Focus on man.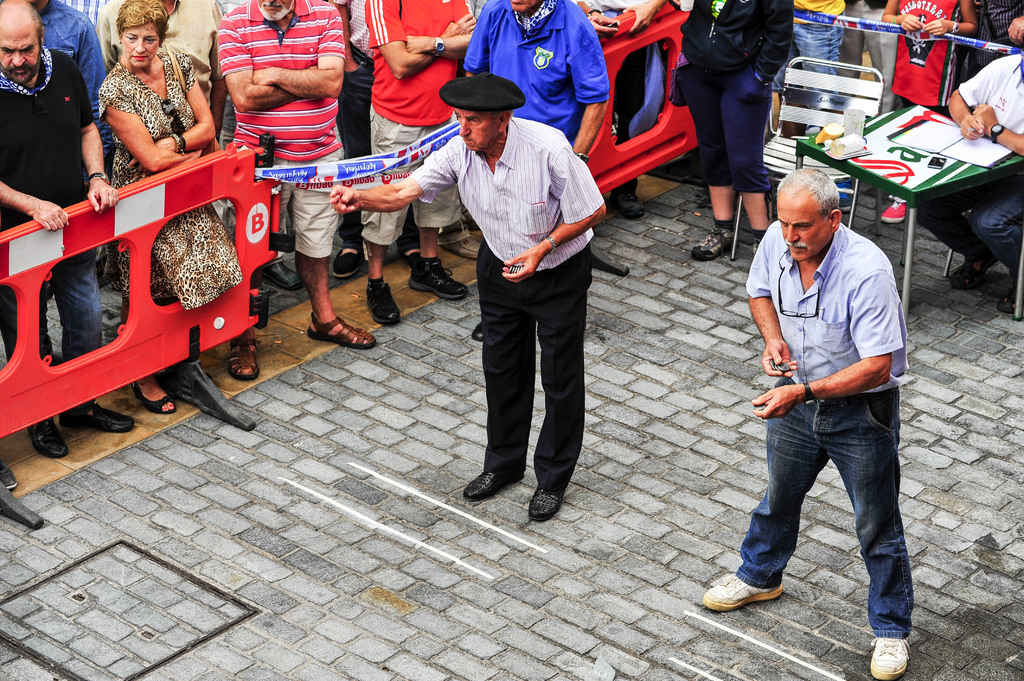
Focused at <box>217,0,378,384</box>.
